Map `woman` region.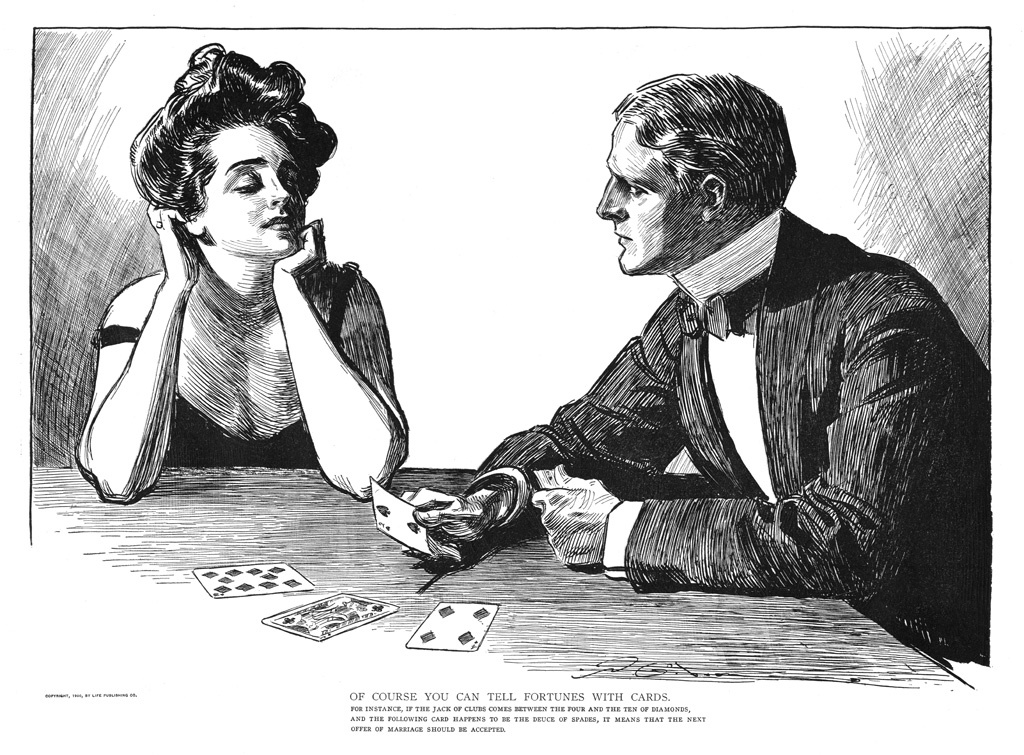
Mapped to 74:32:417:540.
